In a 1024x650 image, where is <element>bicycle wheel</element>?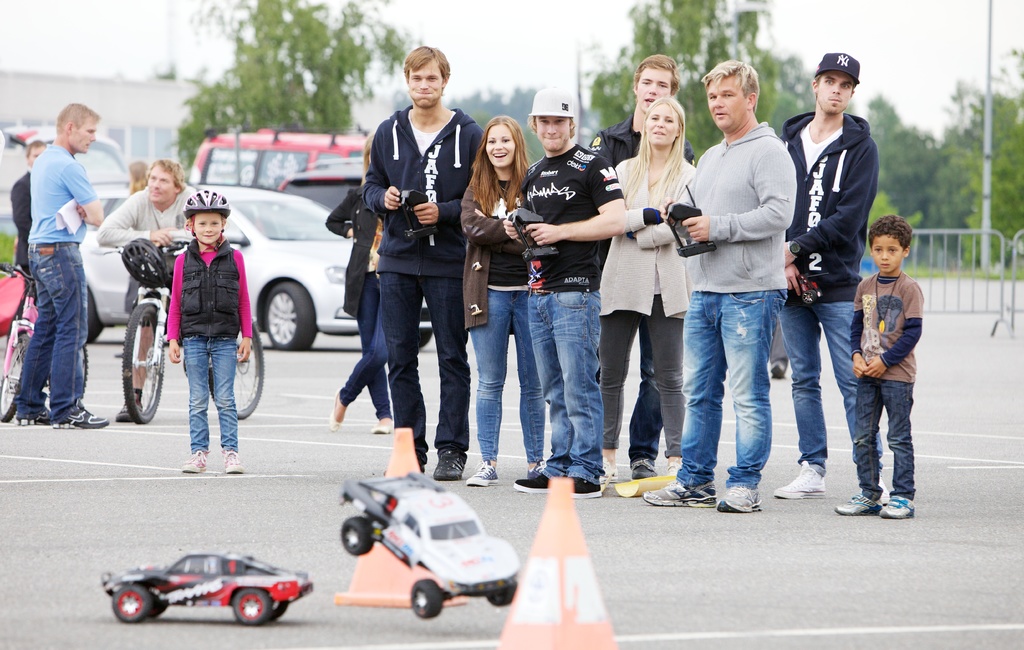
crop(124, 302, 165, 425).
